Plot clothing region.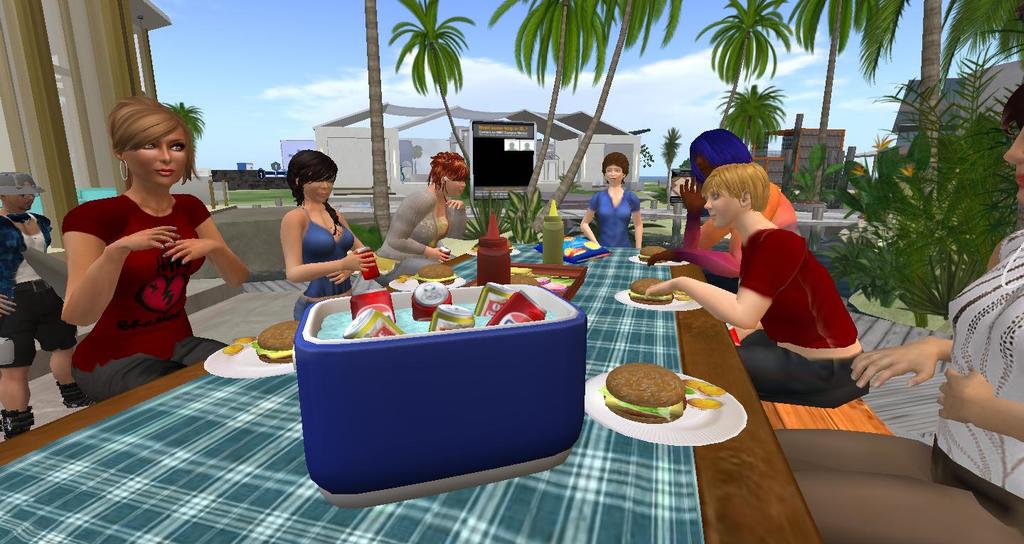
Plotted at detection(724, 229, 864, 409).
